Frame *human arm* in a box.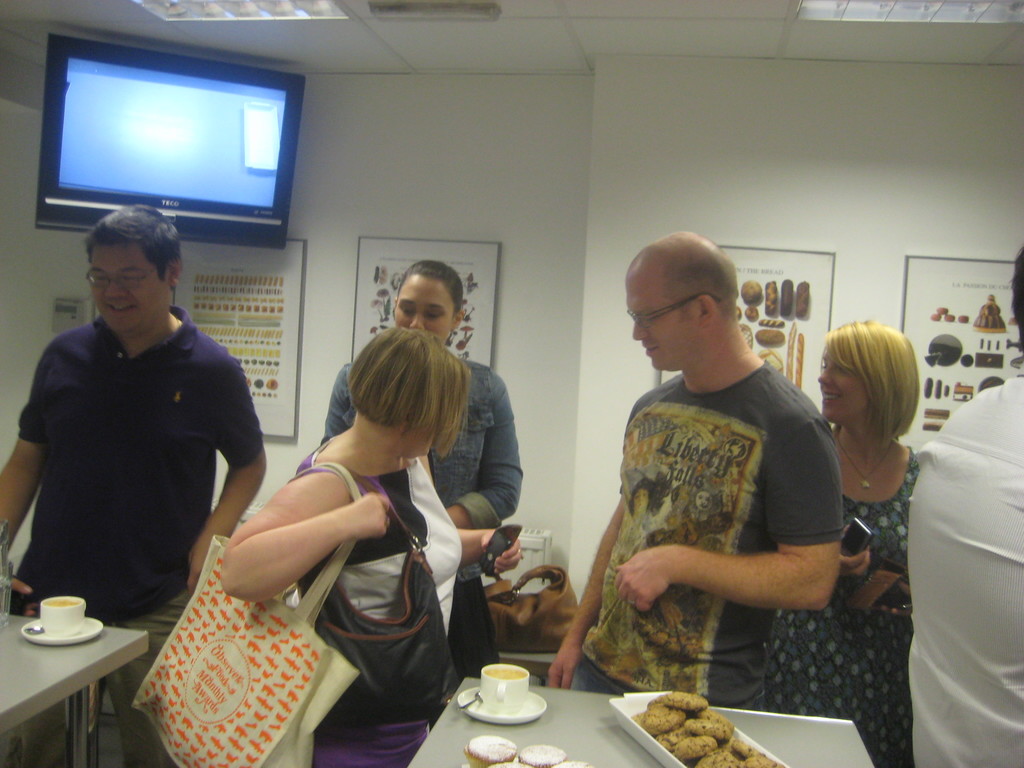
locate(461, 516, 524, 575).
